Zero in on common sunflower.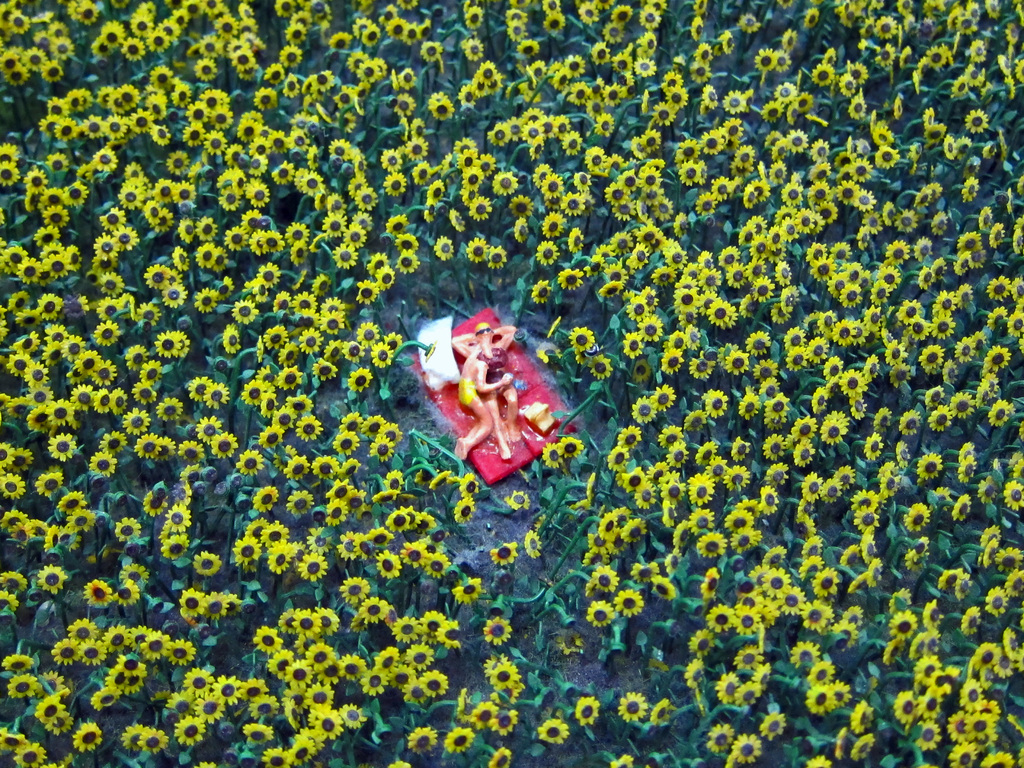
Zeroed in: 14, 671, 36, 696.
